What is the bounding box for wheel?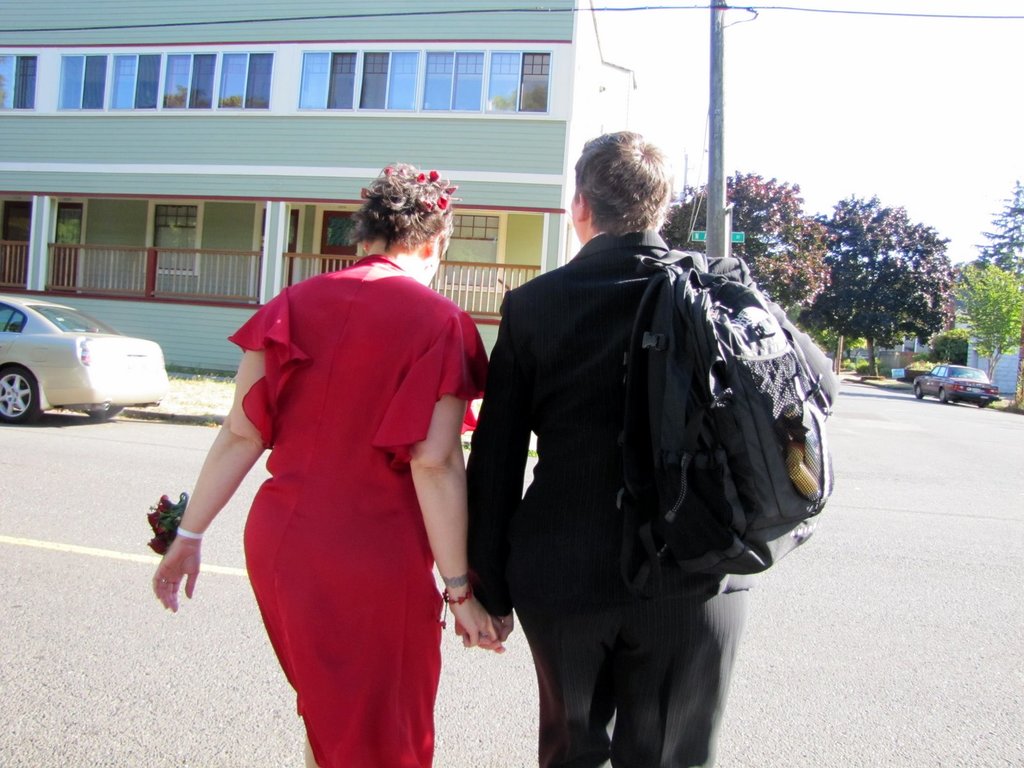
rect(916, 383, 924, 398).
